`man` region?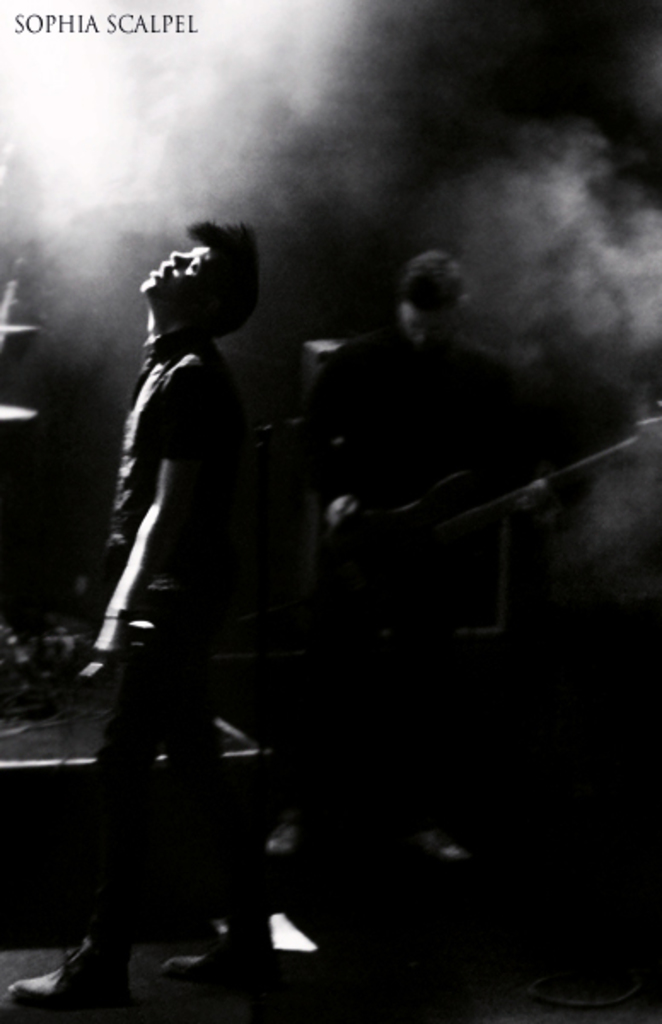
detection(520, 309, 642, 461)
